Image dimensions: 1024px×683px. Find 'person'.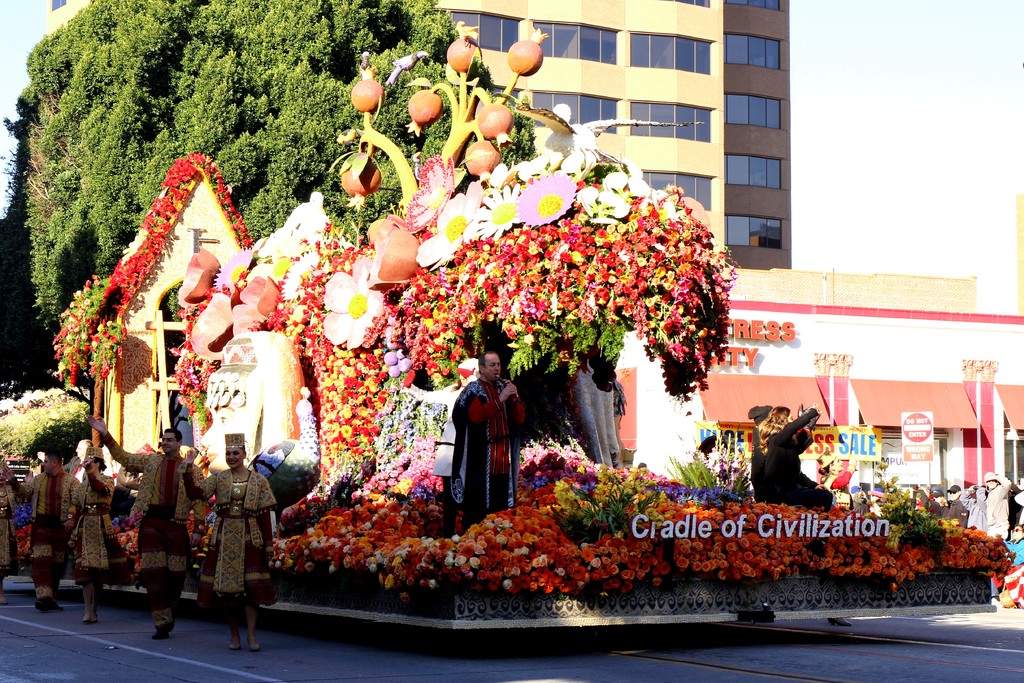
bbox=[72, 445, 111, 624].
